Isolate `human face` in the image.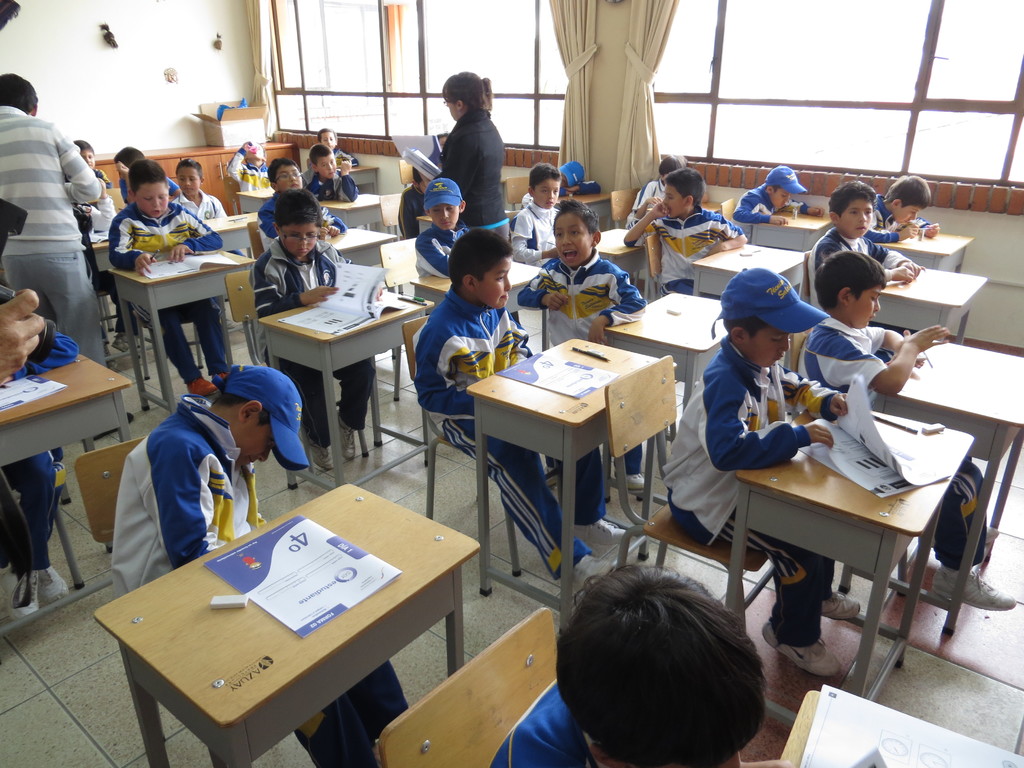
Isolated region: (x1=232, y1=420, x2=273, y2=470).
